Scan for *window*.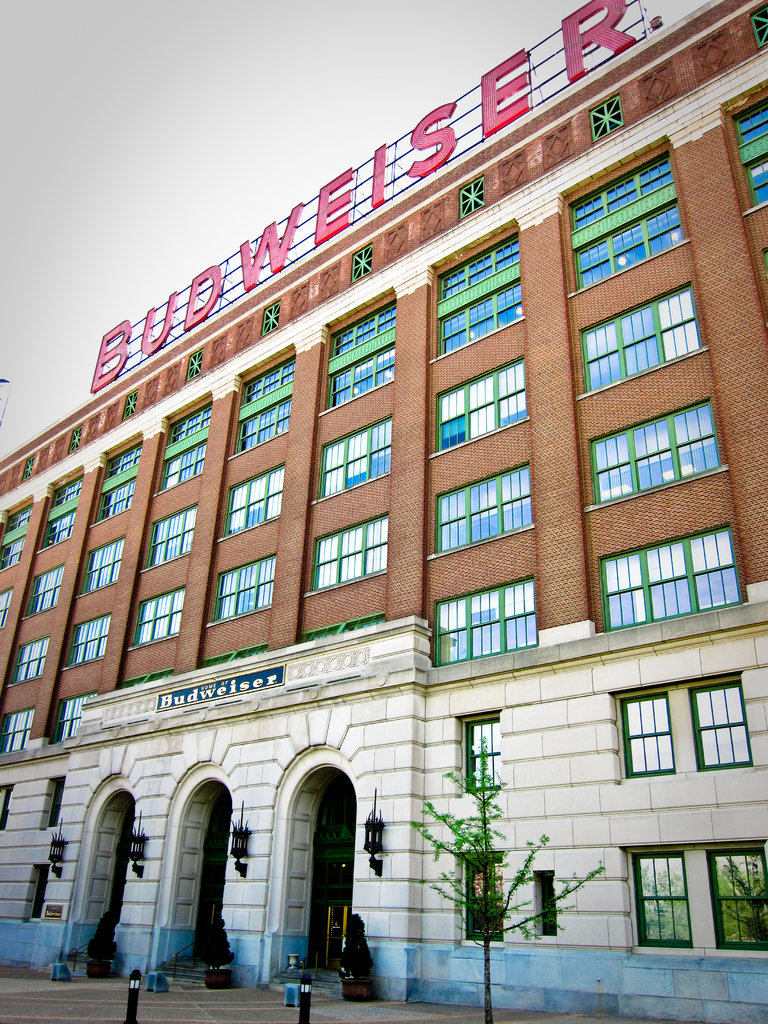
Scan result: detection(460, 852, 506, 943).
